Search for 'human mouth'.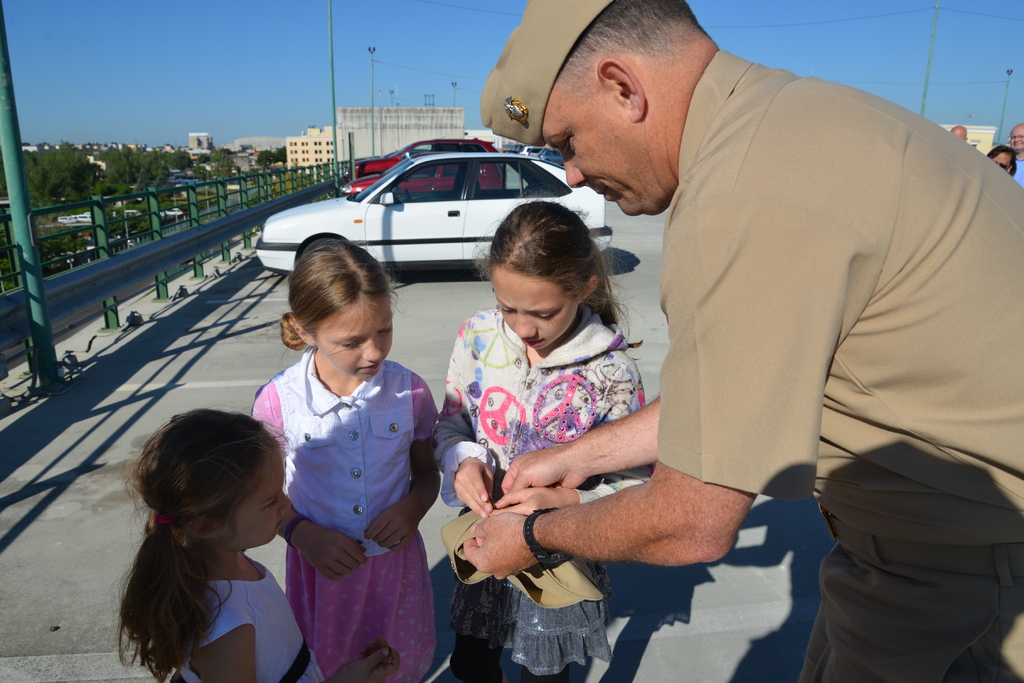
Found at [x1=524, y1=337, x2=545, y2=347].
